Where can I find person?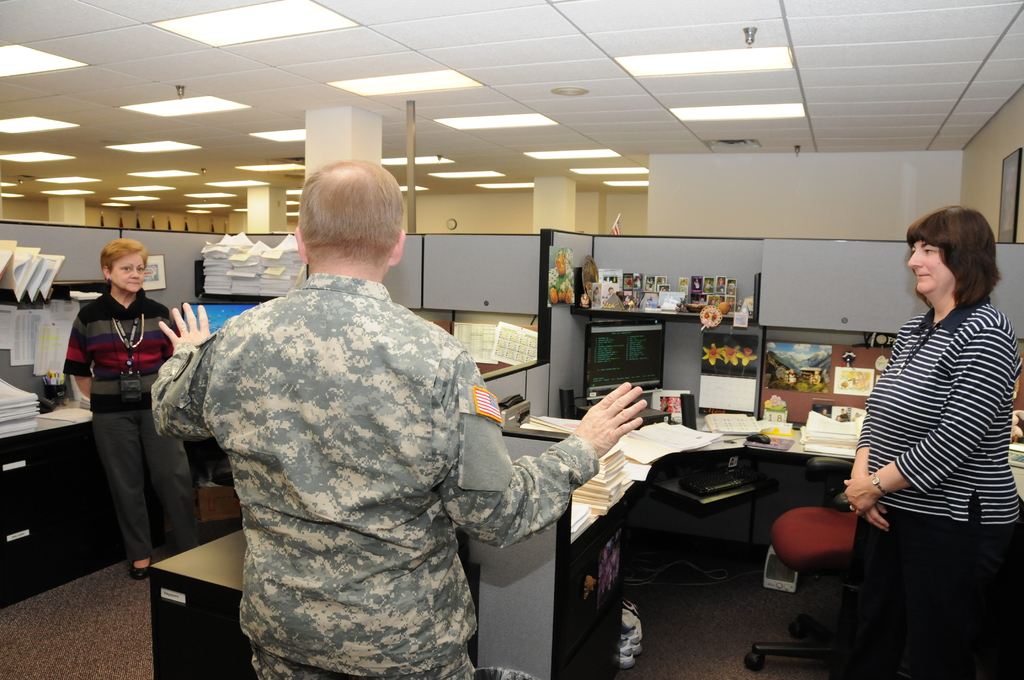
You can find it at 625/295/628/302.
